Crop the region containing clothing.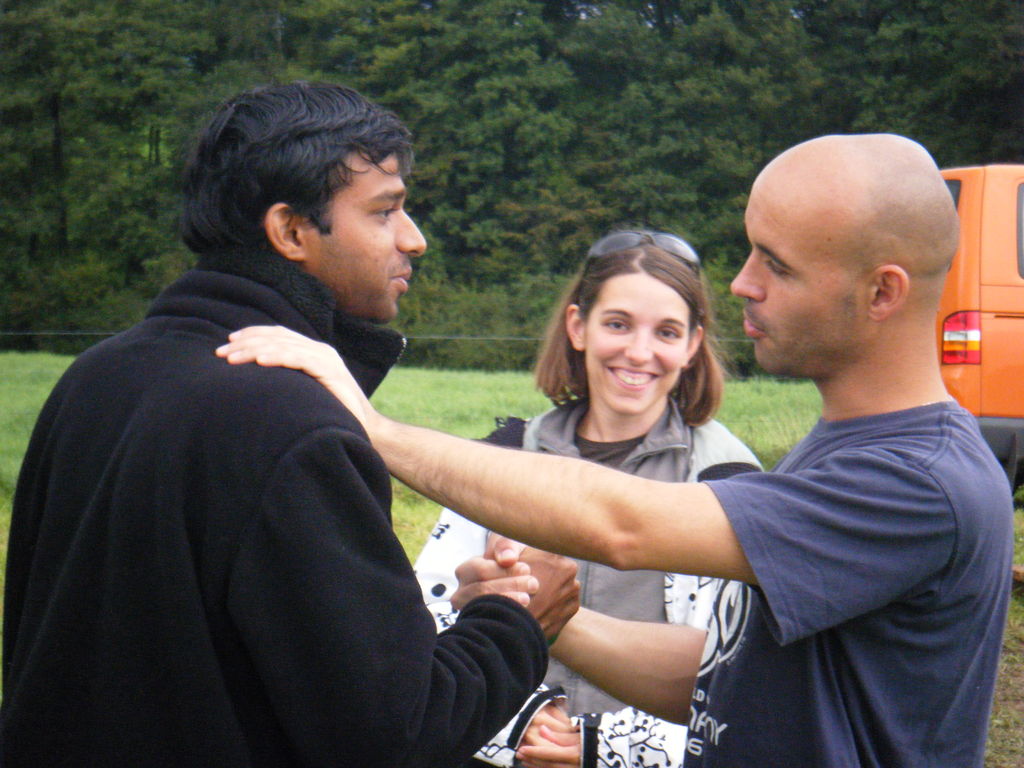
Crop region: left=0, top=211, right=539, bottom=767.
